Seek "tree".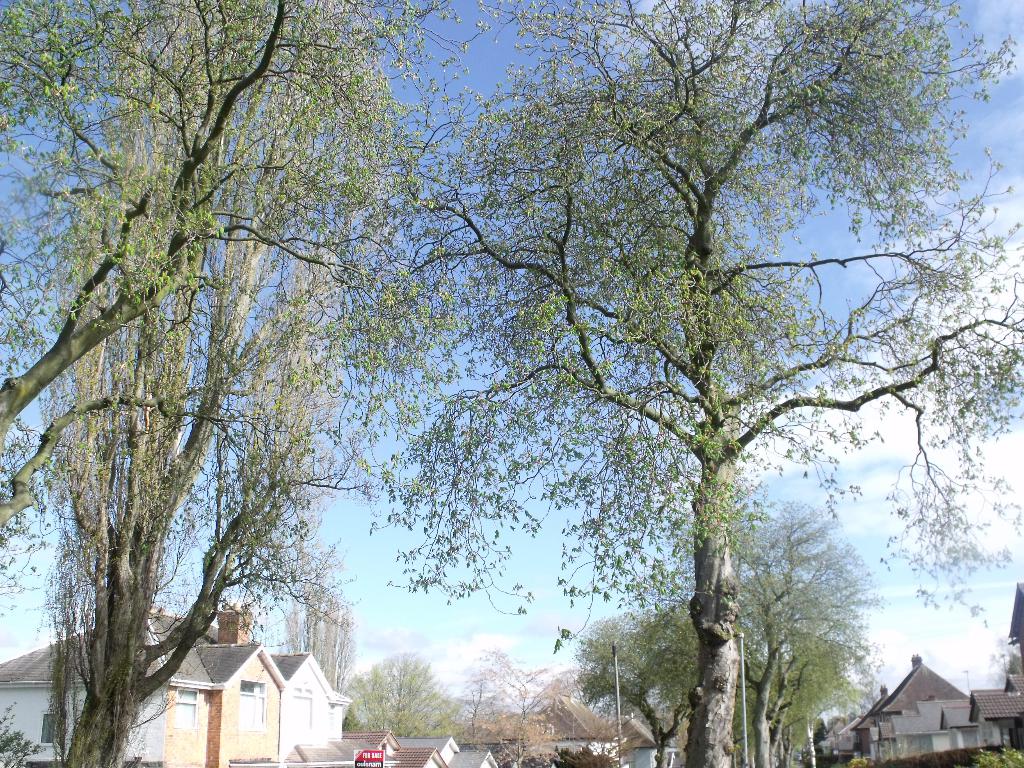
crop(0, 0, 436, 536).
